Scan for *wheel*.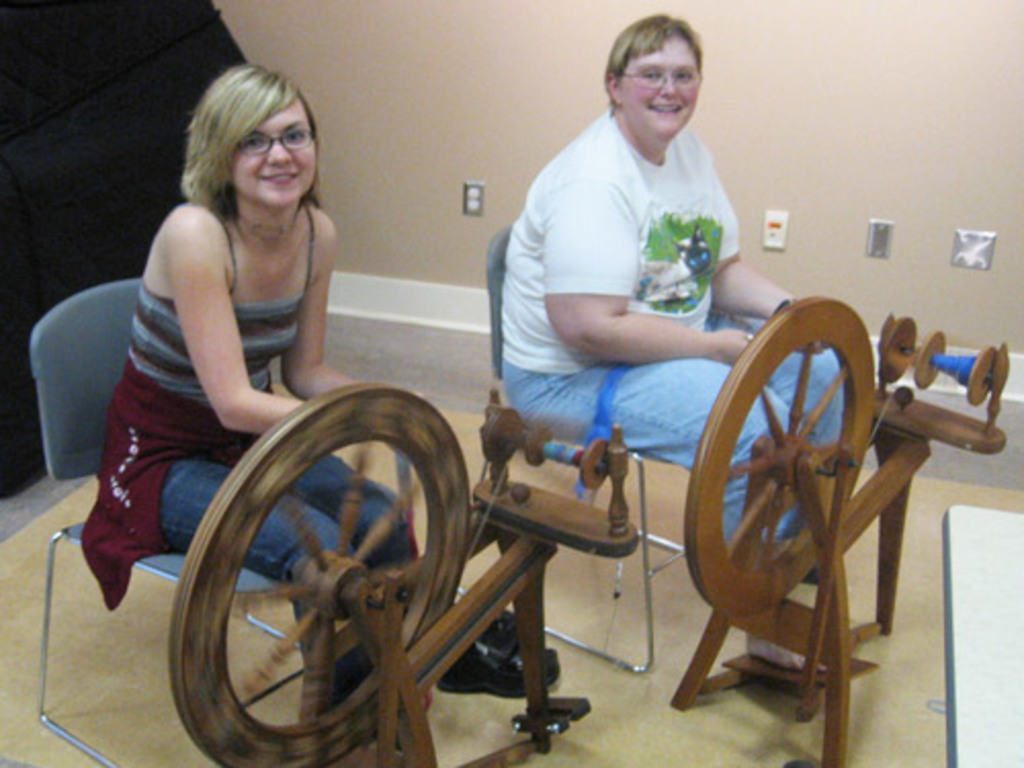
Scan result: detection(168, 387, 473, 766).
